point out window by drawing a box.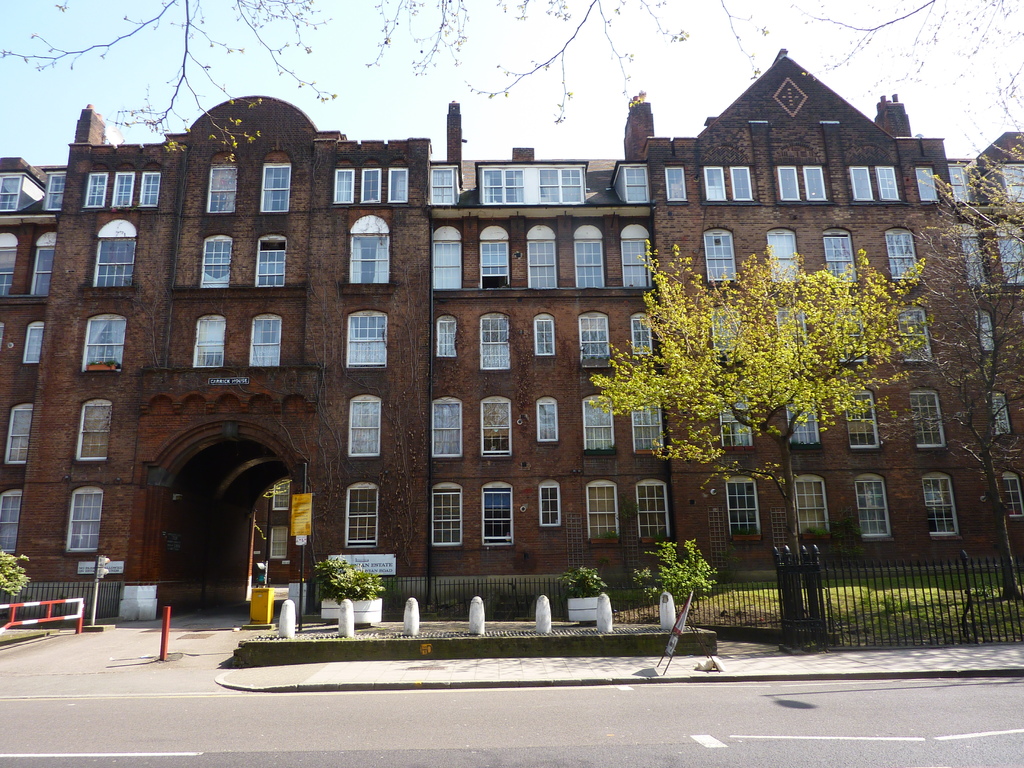
Rect(351, 233, 393, 285).
